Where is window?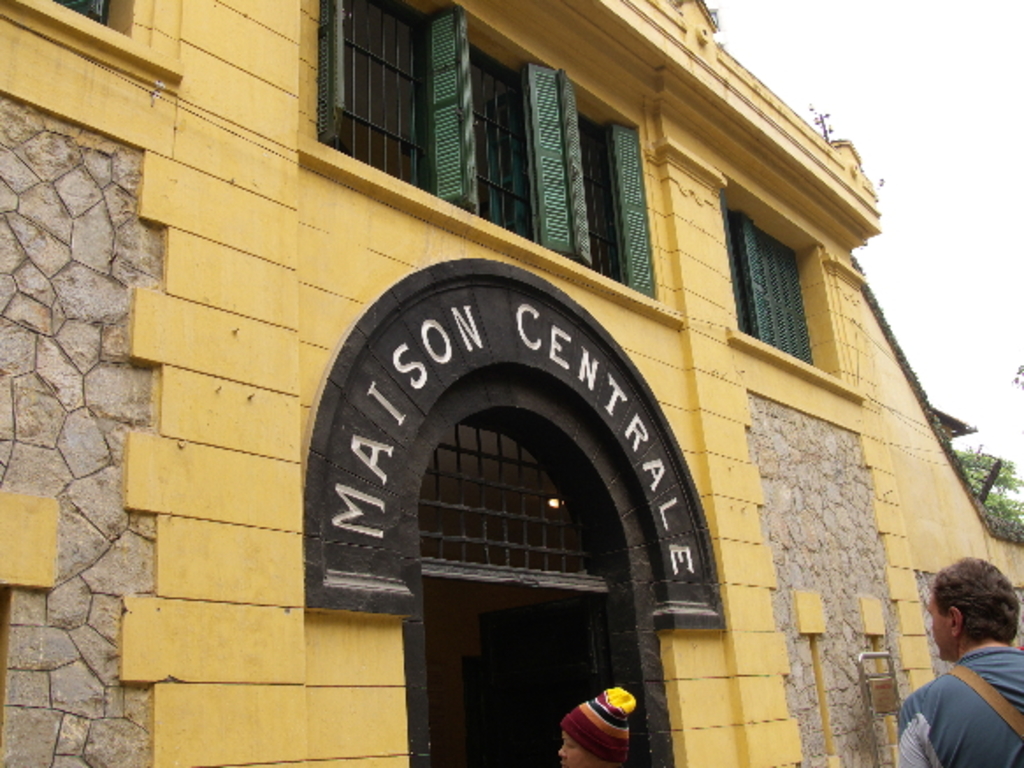
crop(722, 207, 818, 373).
